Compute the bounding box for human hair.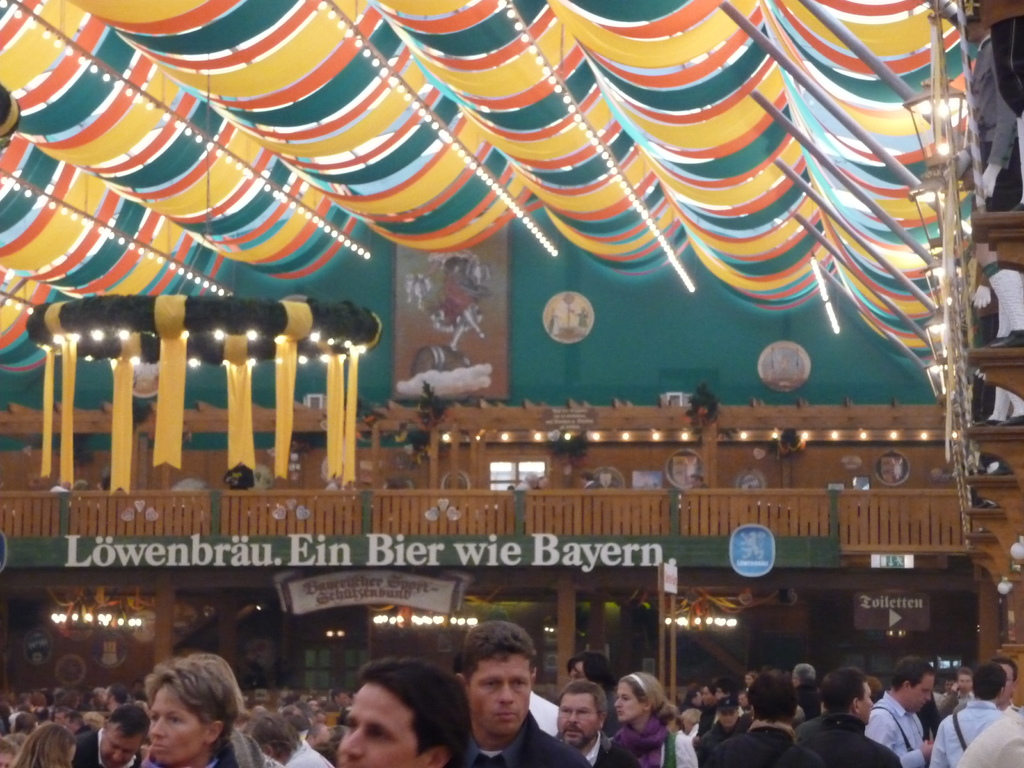
[left=360, top=659, right=470, bottom=767].
